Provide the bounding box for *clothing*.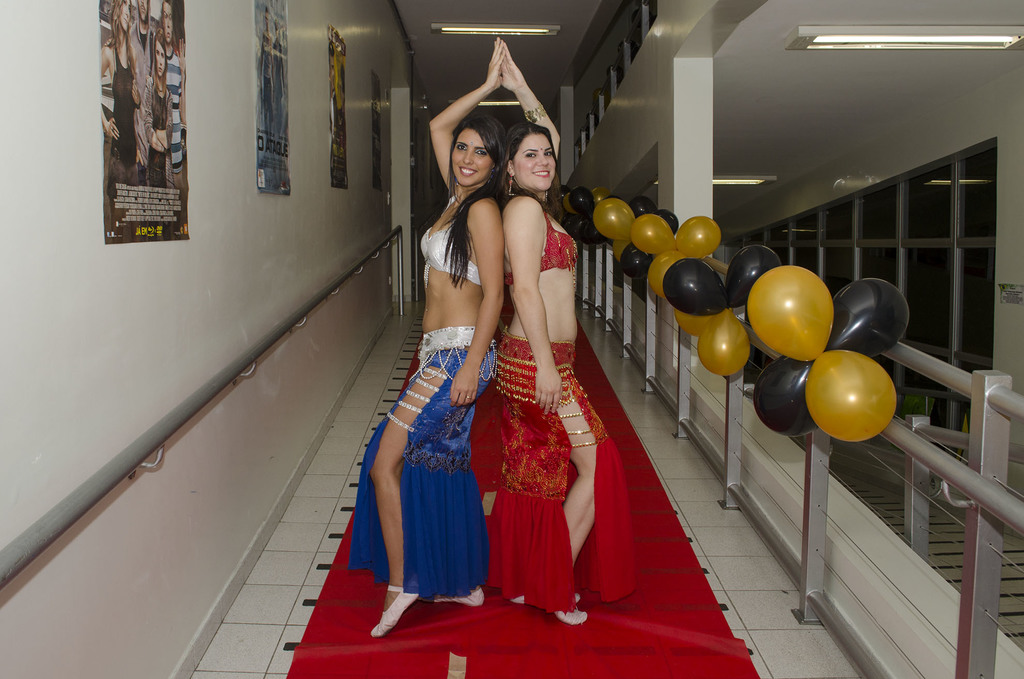
bbox=[500, 211, 580, 279].
